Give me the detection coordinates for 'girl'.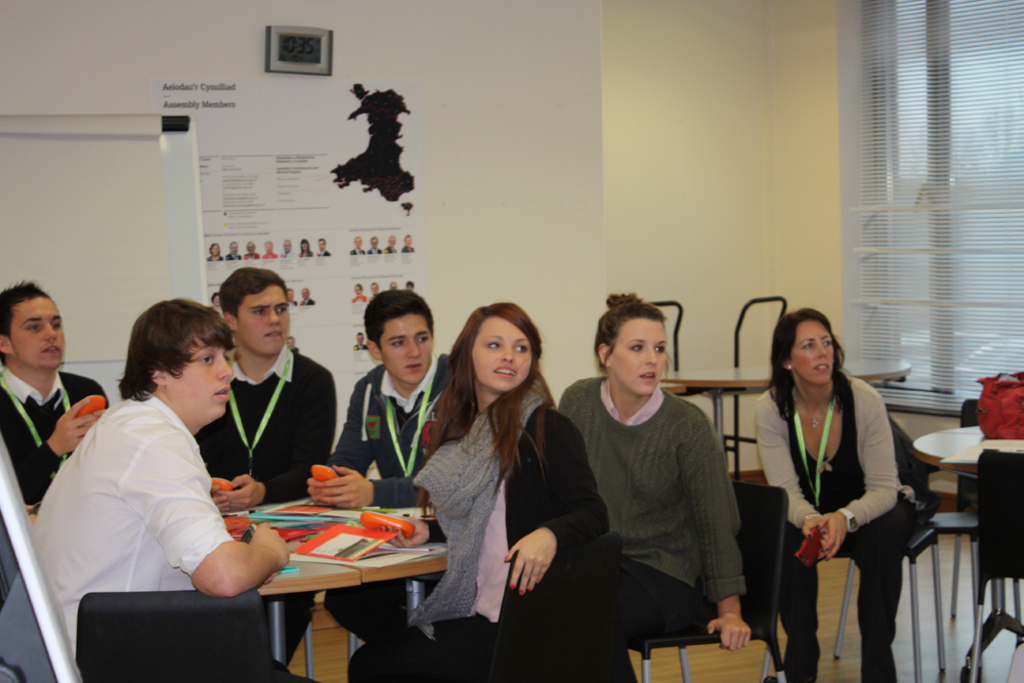
<bbox>350, 283, 368, 301</bbox>.
